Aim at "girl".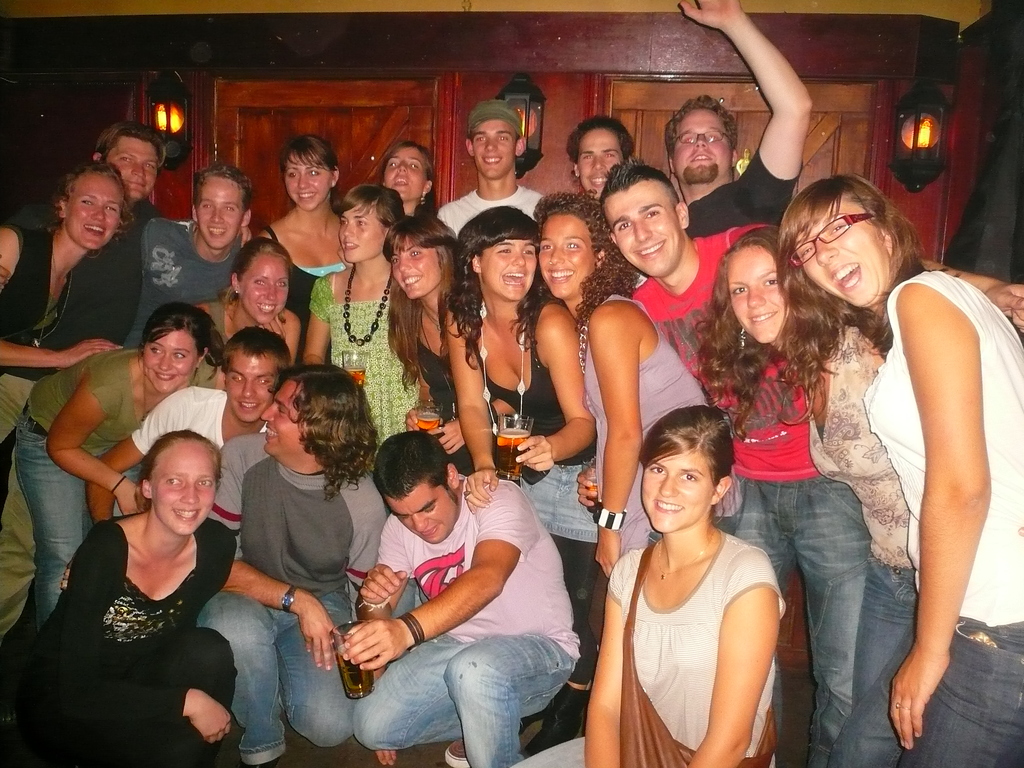
Aimed at BBox(441, 201, 604, 634).
